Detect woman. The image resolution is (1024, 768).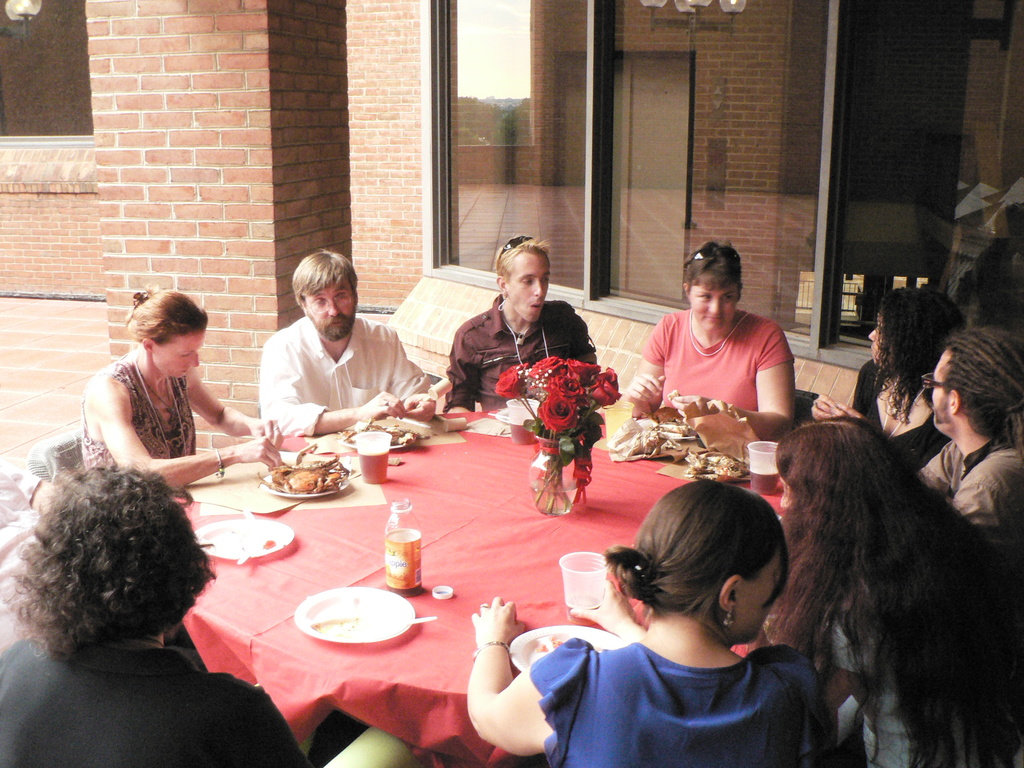
select_region(753, 415, 1023, 767).
